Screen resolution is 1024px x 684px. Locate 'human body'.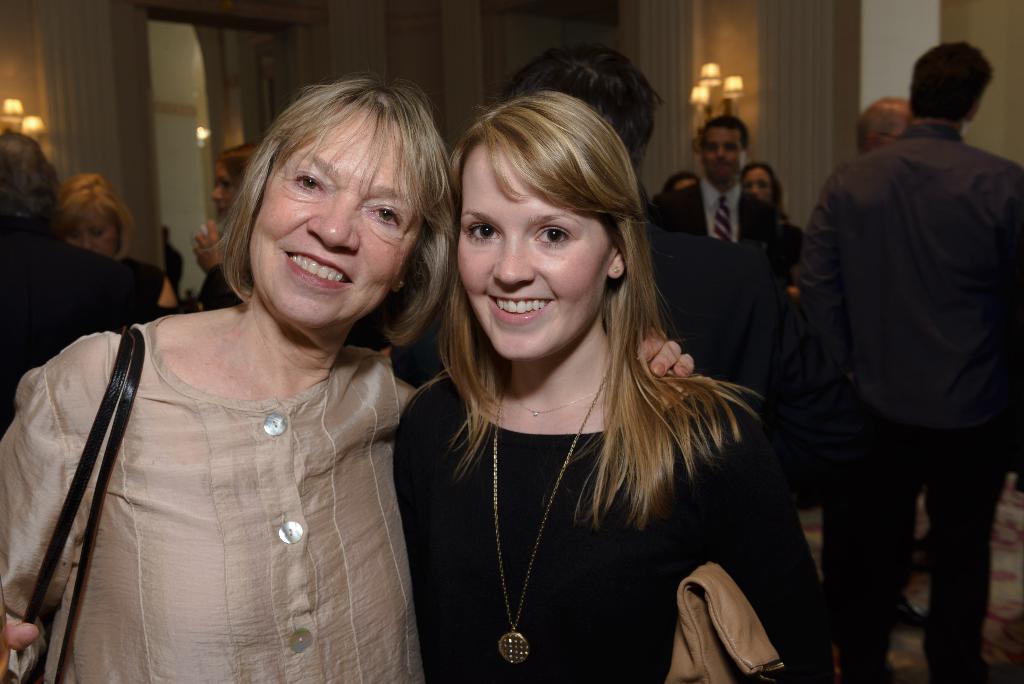
select_region(655, 112, 780, 257).
